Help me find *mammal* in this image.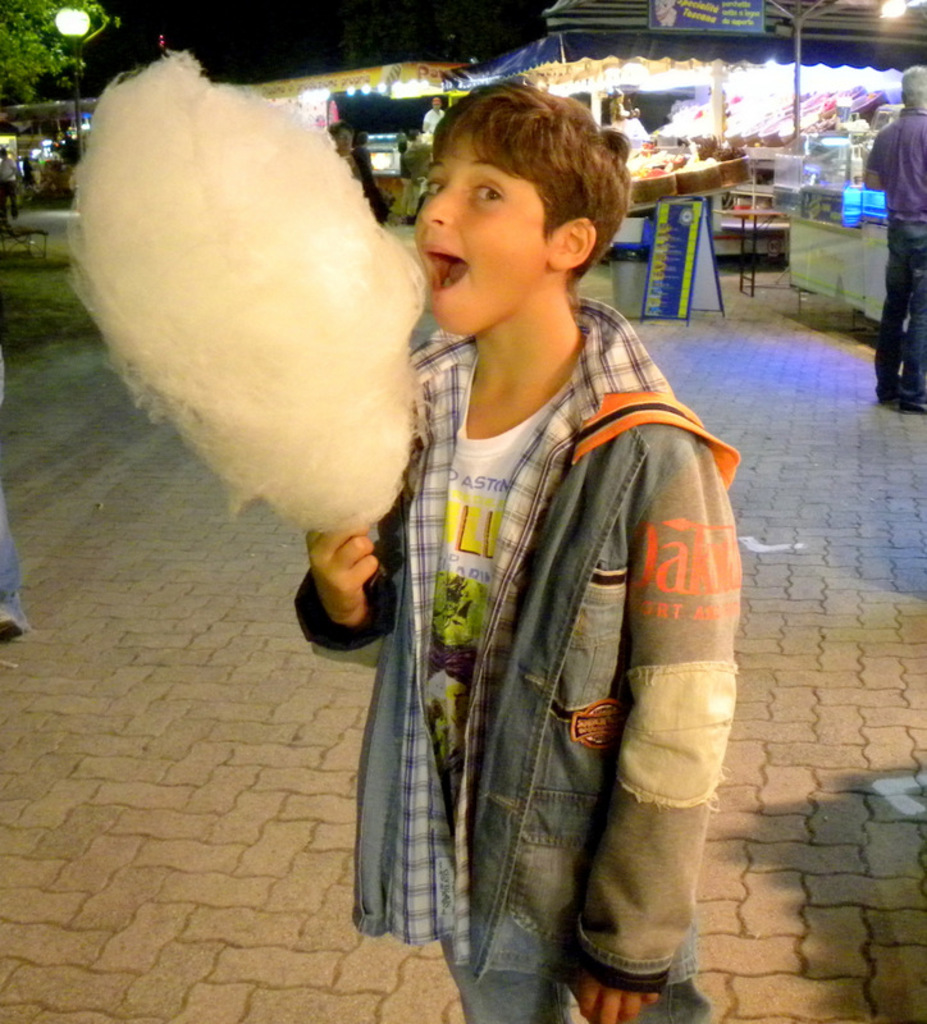
Found it: <box>59,136,81,165</box>.
